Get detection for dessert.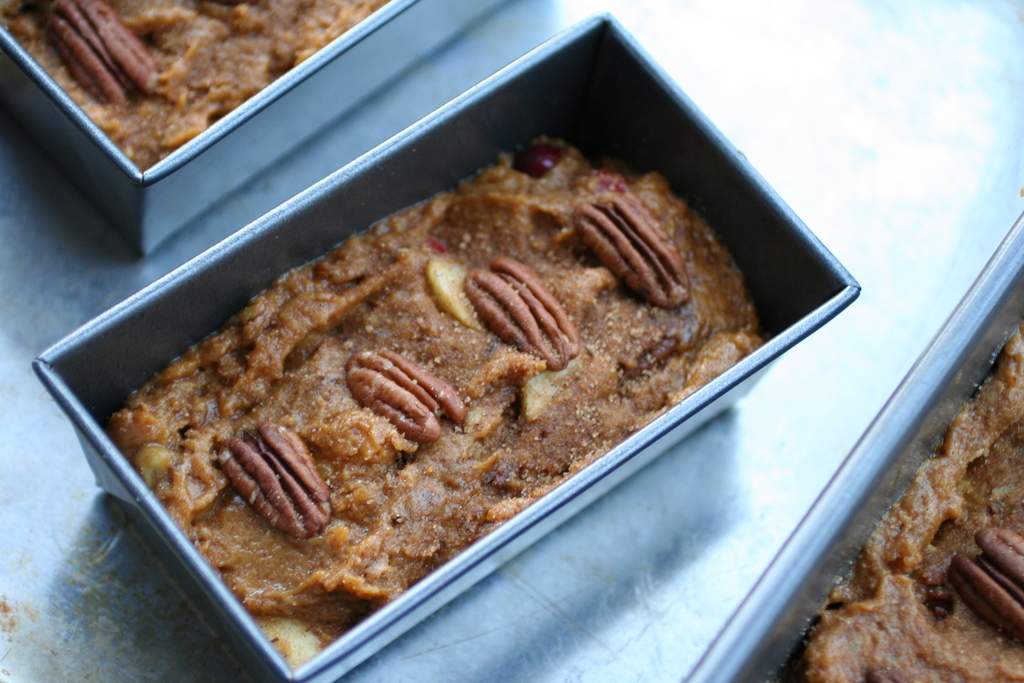
Detection: [x1=106, y1=135, x2=758, y2=672].
